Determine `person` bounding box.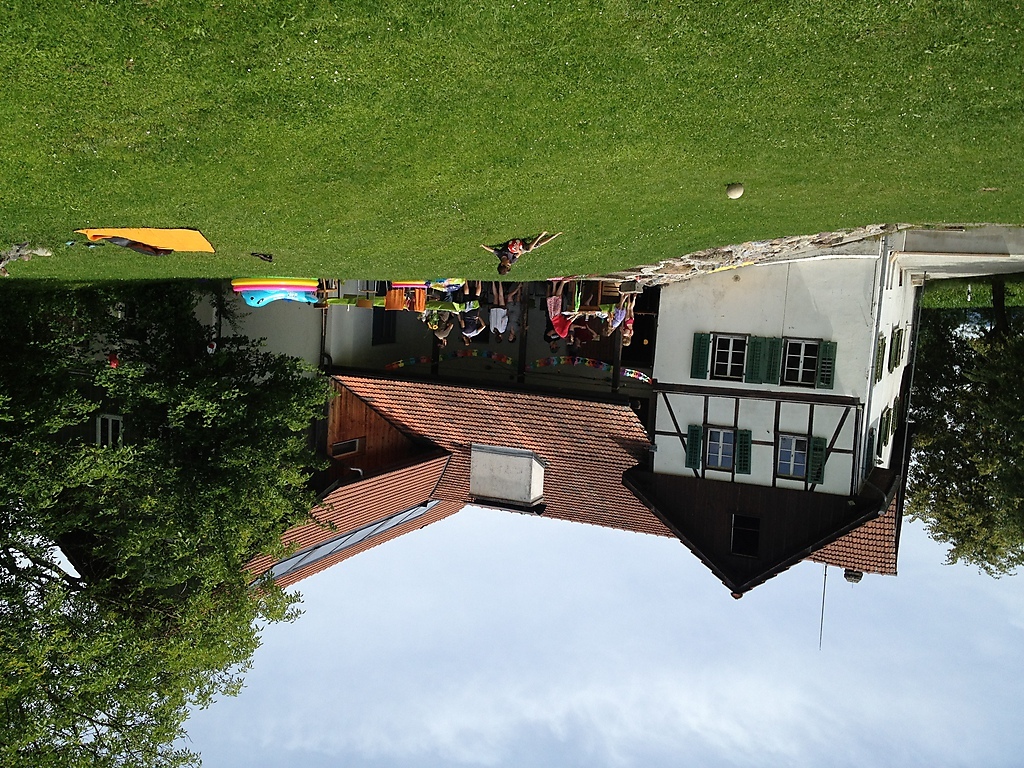
Determined: [x1=435, y1=285, x2=459, y2=349].
